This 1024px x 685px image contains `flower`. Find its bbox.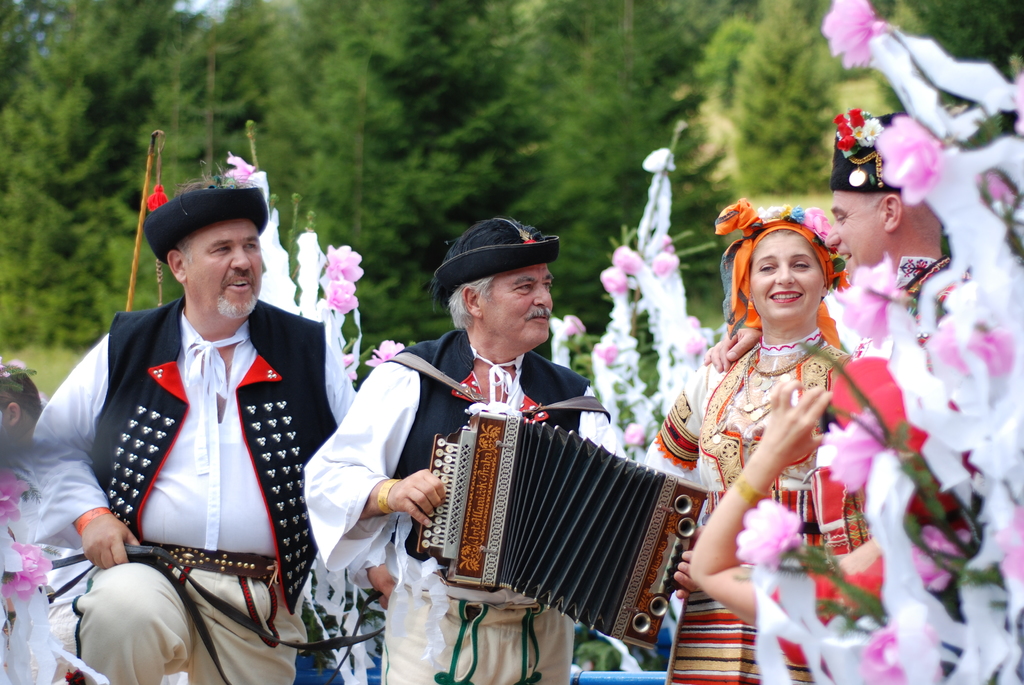
{"left": 621, "top": 421, "right": 643, "bottom": 446}.
